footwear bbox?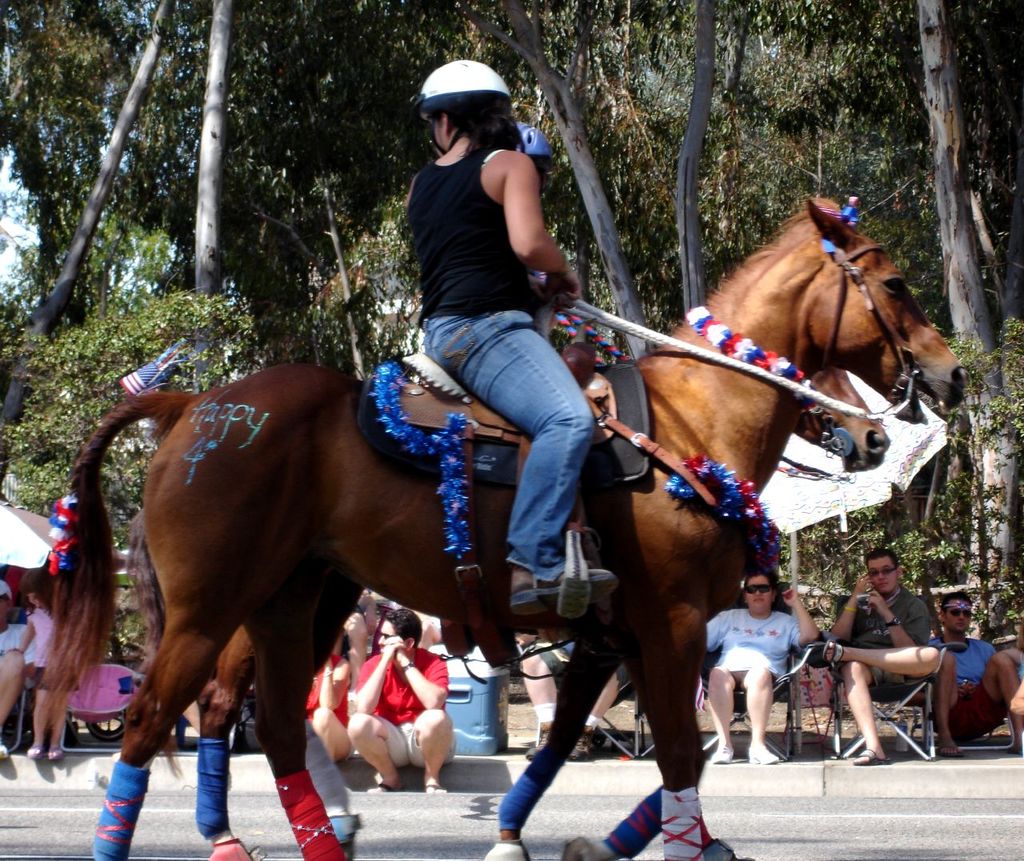
box=[30, 744, 40, 759]
